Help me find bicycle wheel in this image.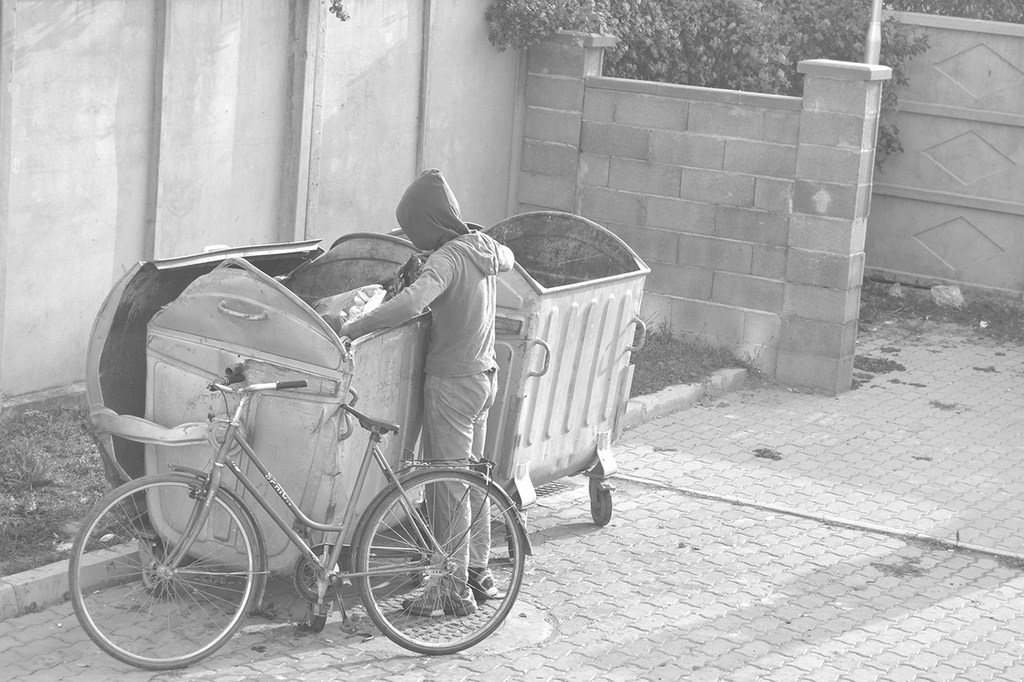
Found it: x1=67, y1=472, x2=260, y2=671.
